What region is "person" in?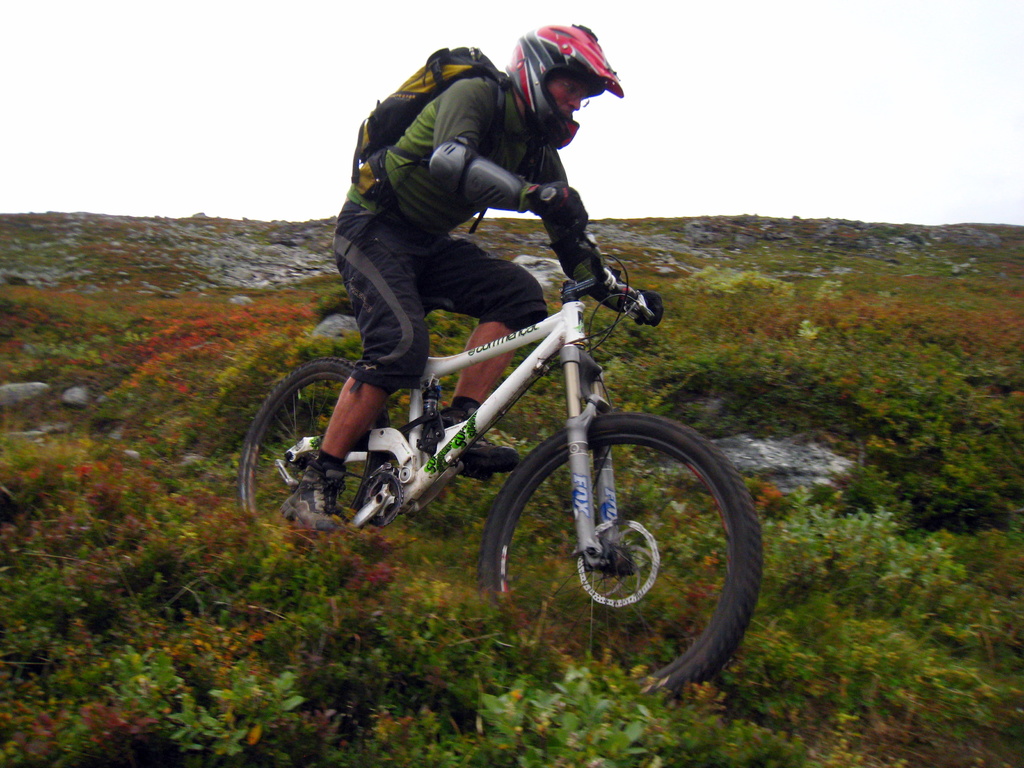
box=[297, 76, 671, 540].
